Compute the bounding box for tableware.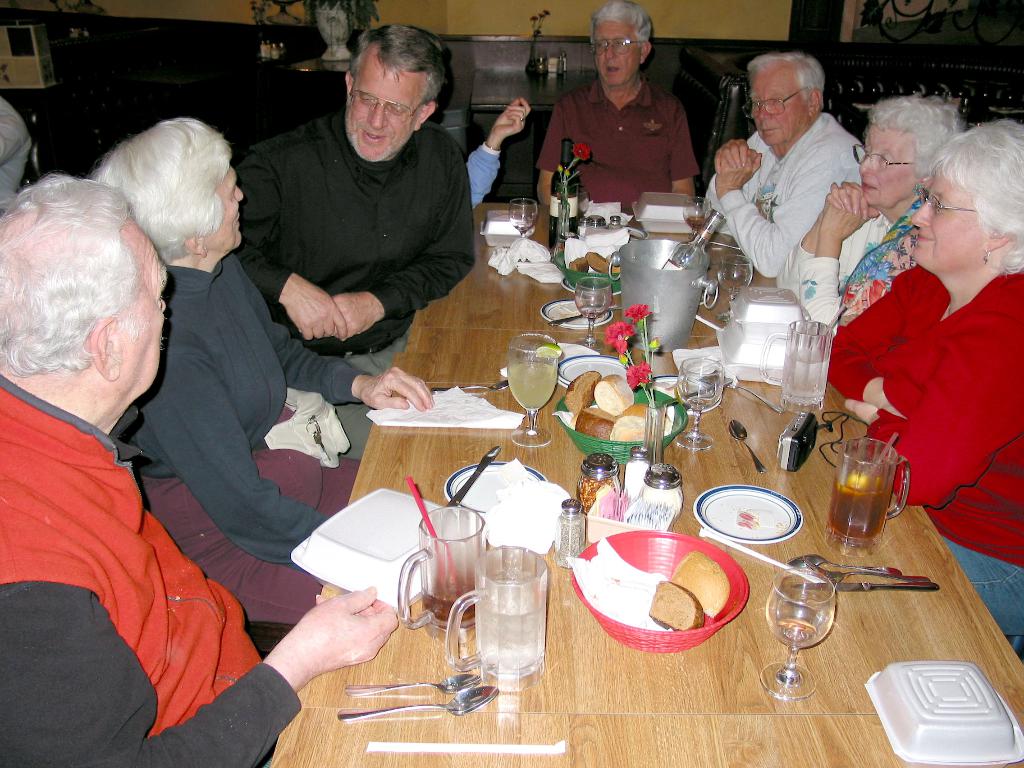
337,686,501,722.
